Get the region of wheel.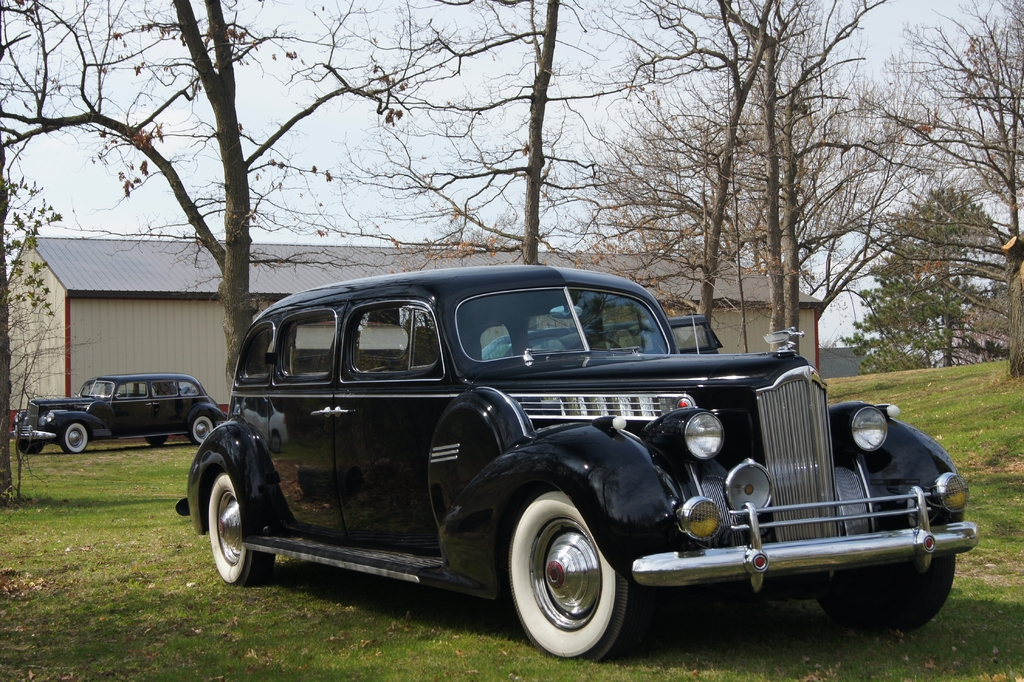
(x1=817, y1=556, x2=956, y2=635).
